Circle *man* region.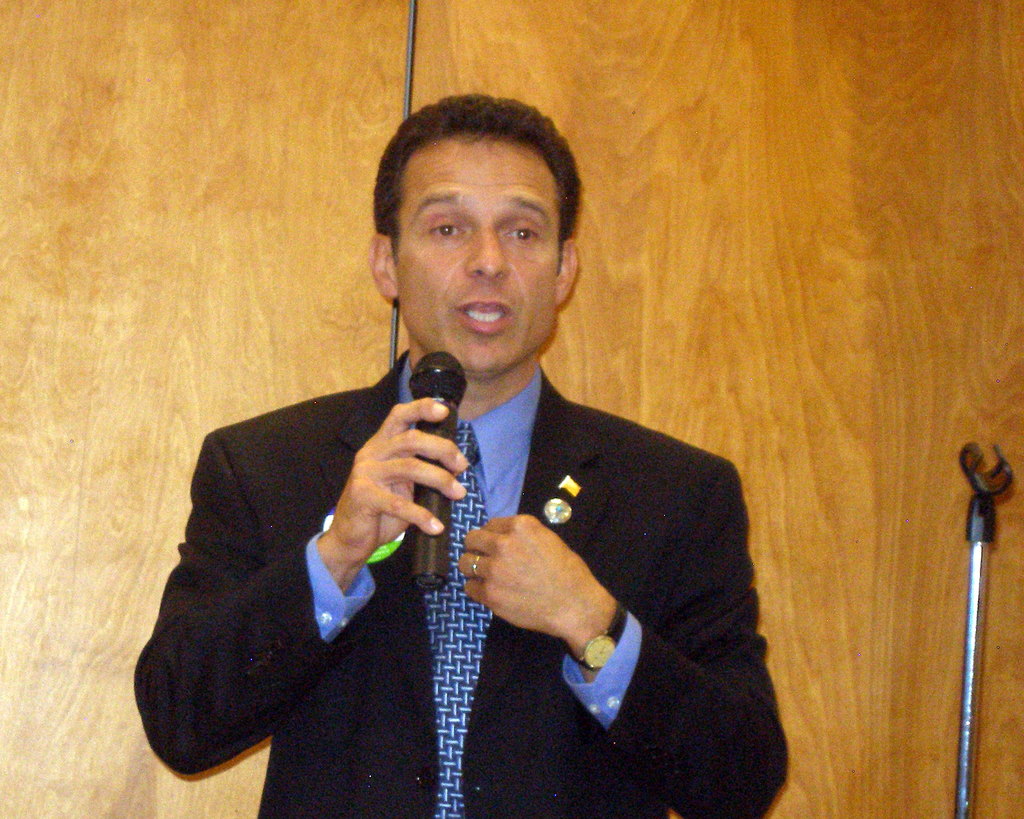
Region: bbox=(126, 93, 791, 818).
